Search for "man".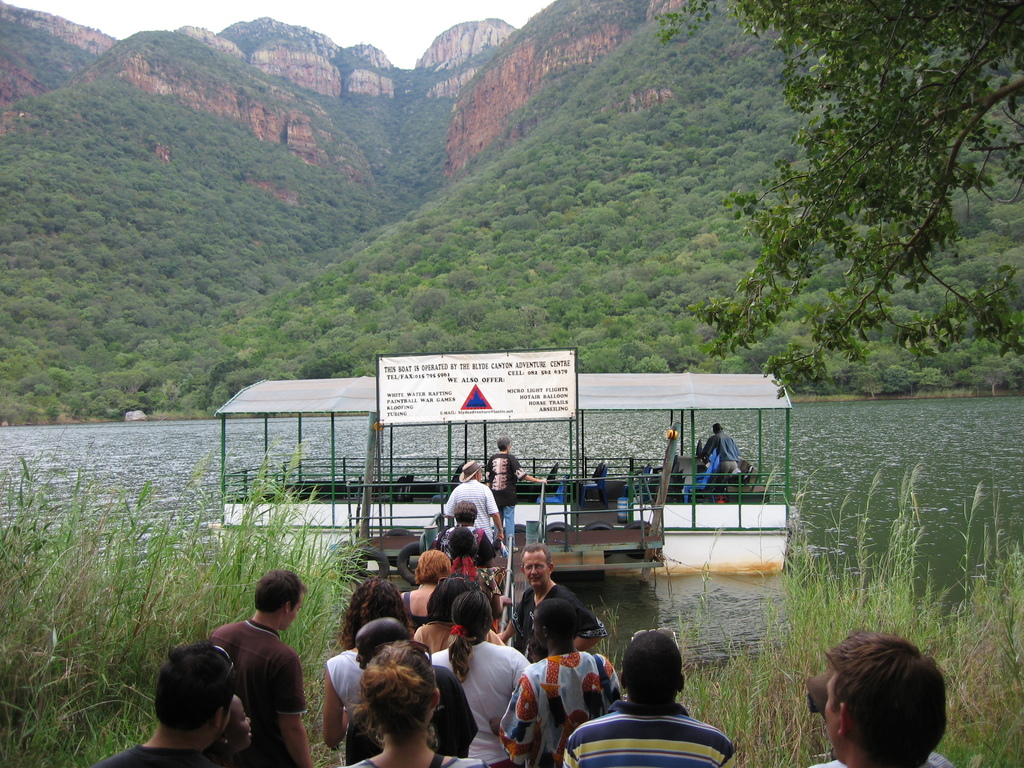
Found at (left=564, top=625, right=732, bottom=767).
